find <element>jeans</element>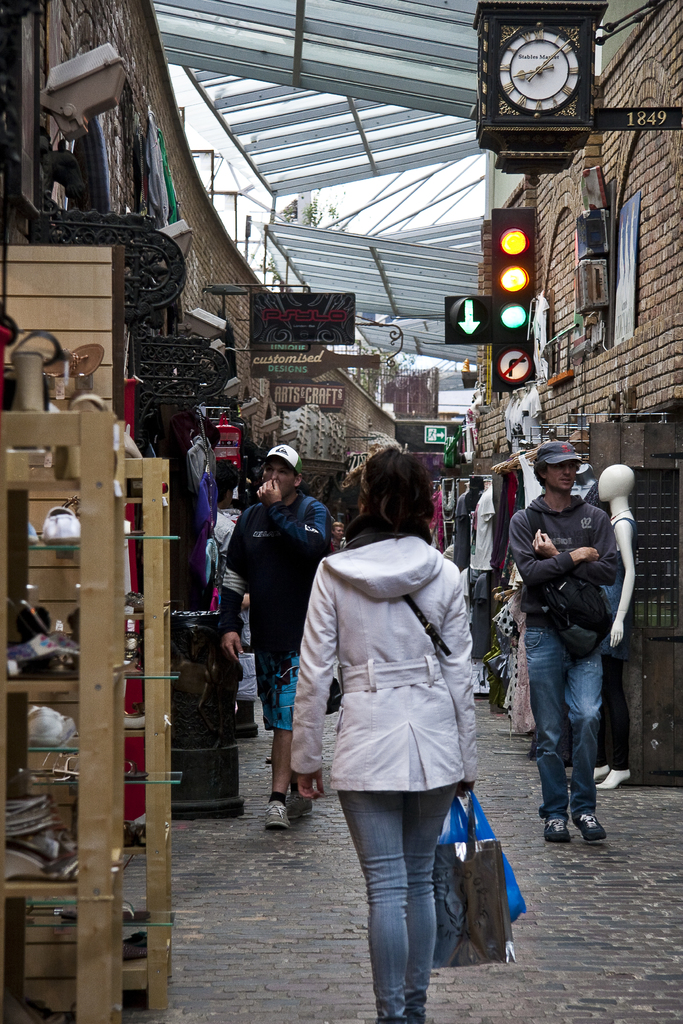
x1=345, y1=784, x2=481, y2=1023
